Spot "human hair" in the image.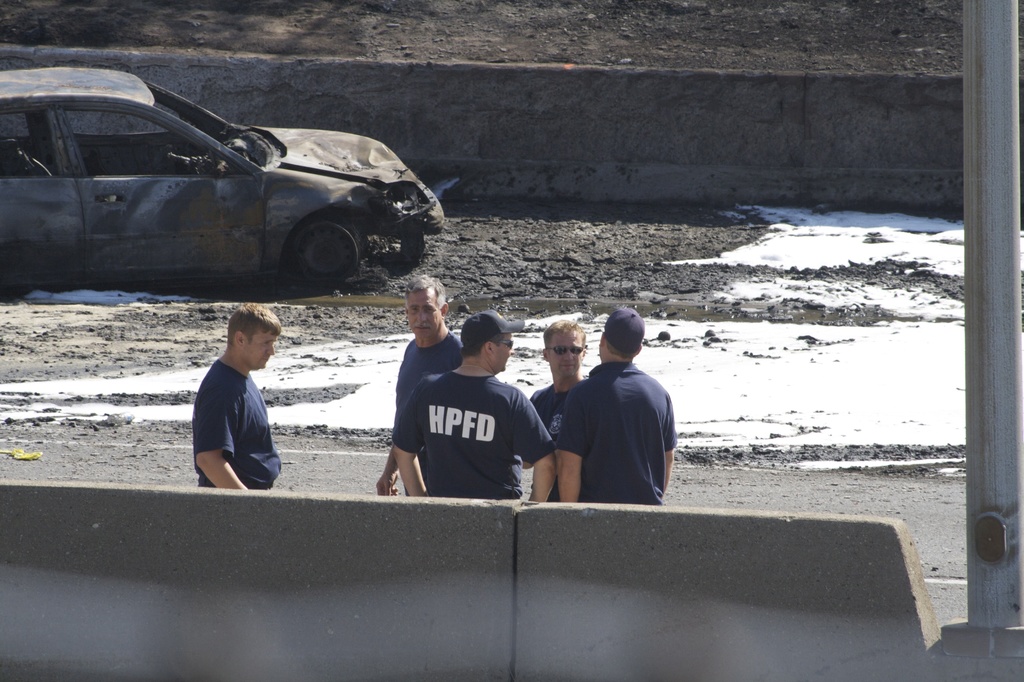
"human hair" found at bbox(406, 266, 442, 309).
